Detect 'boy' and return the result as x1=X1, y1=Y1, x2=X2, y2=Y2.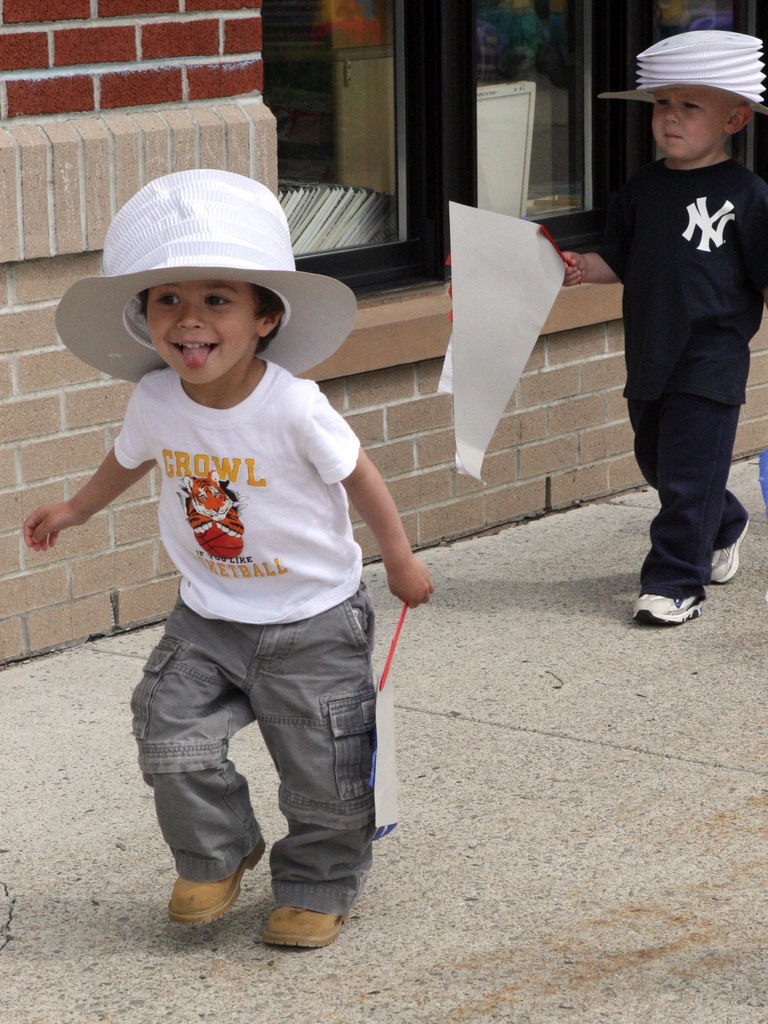
x1=558, y1=29, x2=767, y2=627.
